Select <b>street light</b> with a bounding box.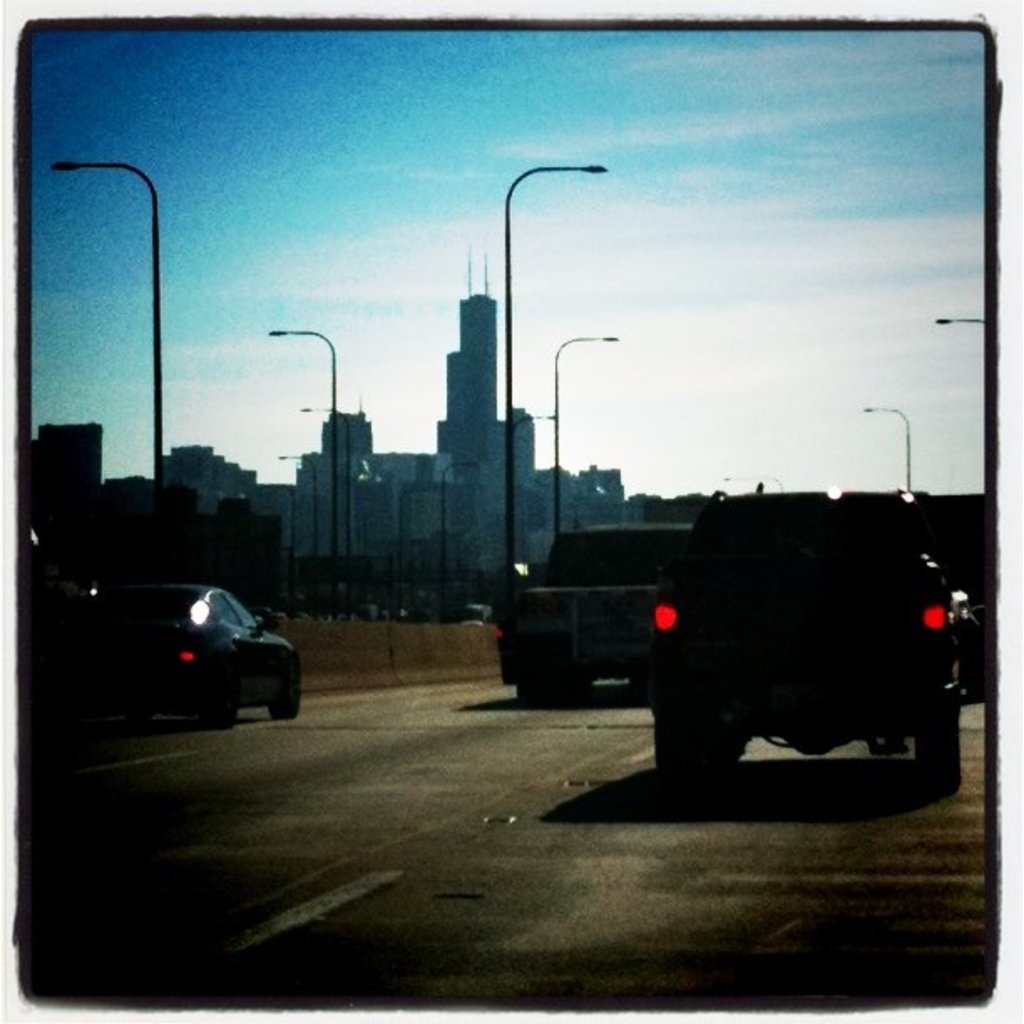
x1=542, y1=331, x2=622, y2=547.
